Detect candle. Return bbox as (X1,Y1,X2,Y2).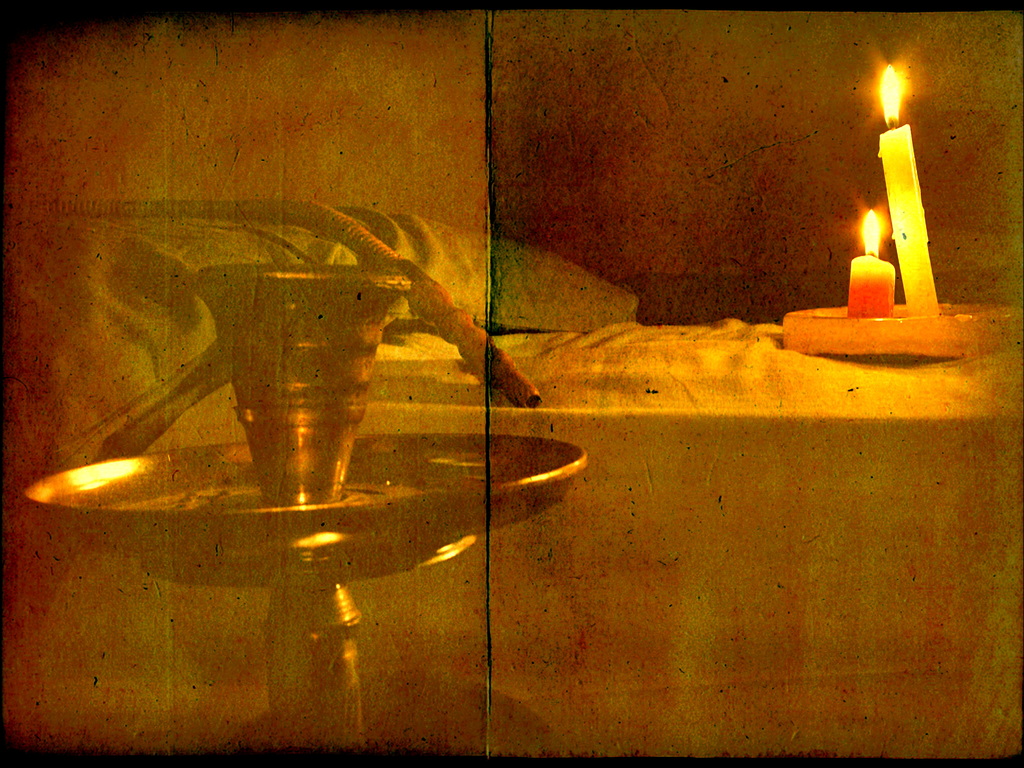
(877,63,941,322).
